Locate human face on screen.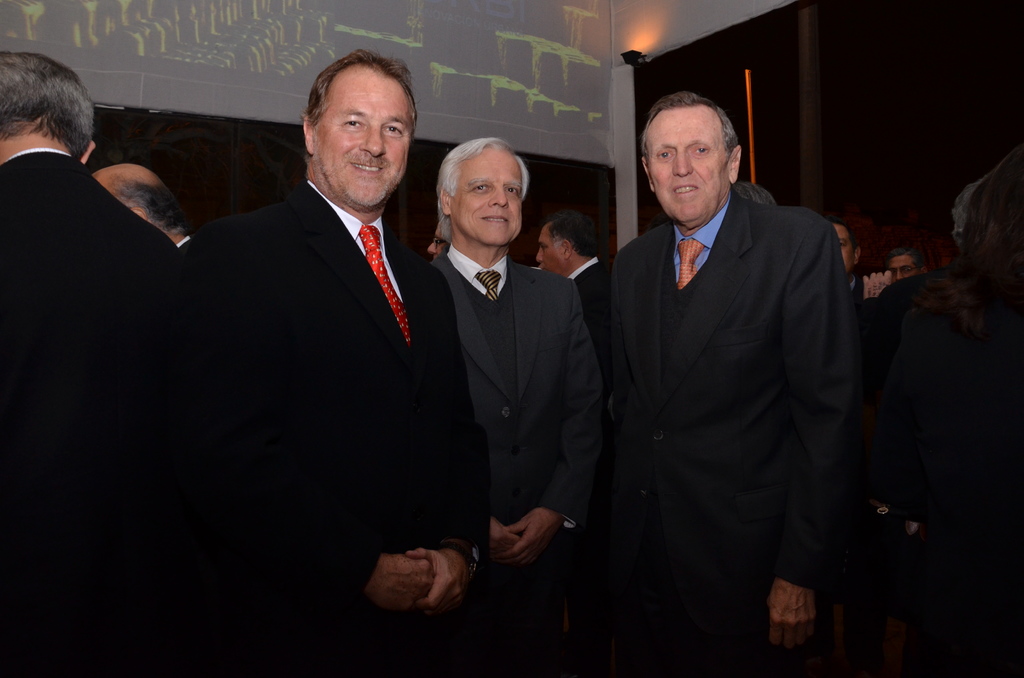
On screen at rect(884, 255, 915, 281).
